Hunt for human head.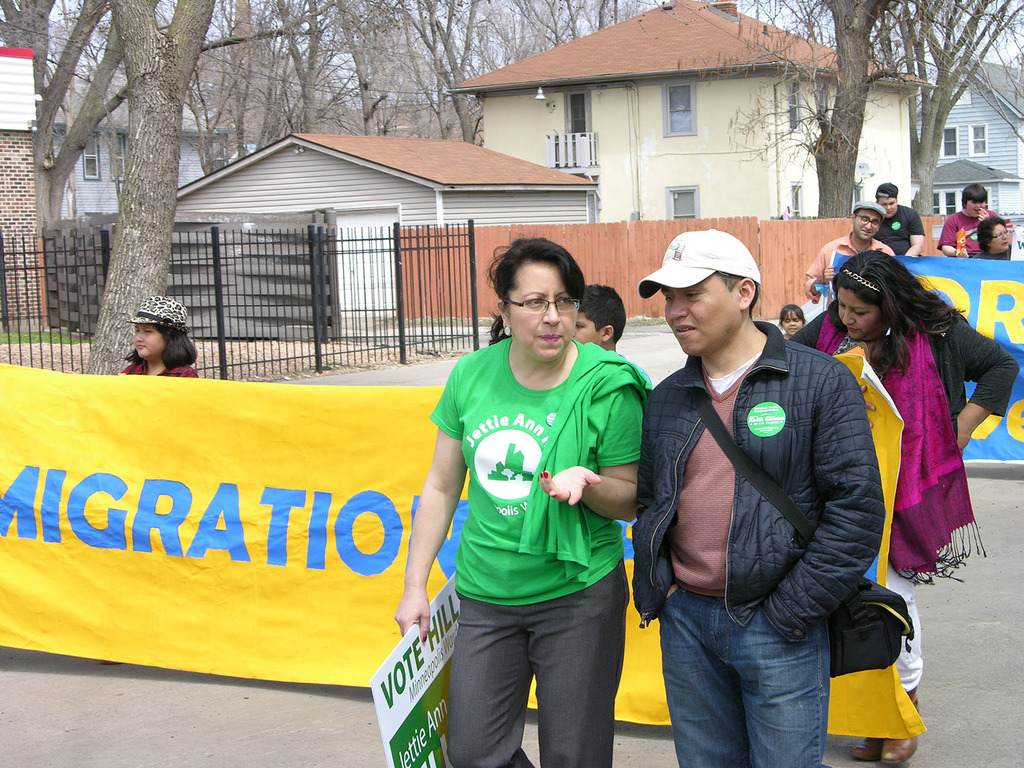
Hunted down at <box>486,234,586,361</box>.
